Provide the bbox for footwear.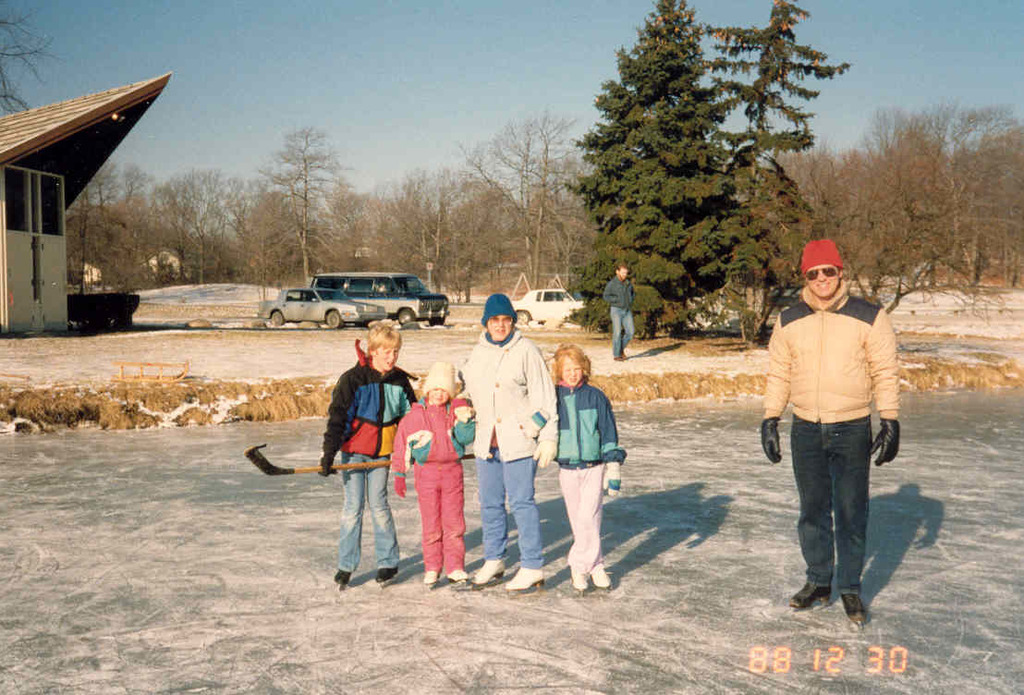
locate(469, 556, 505, 587).
